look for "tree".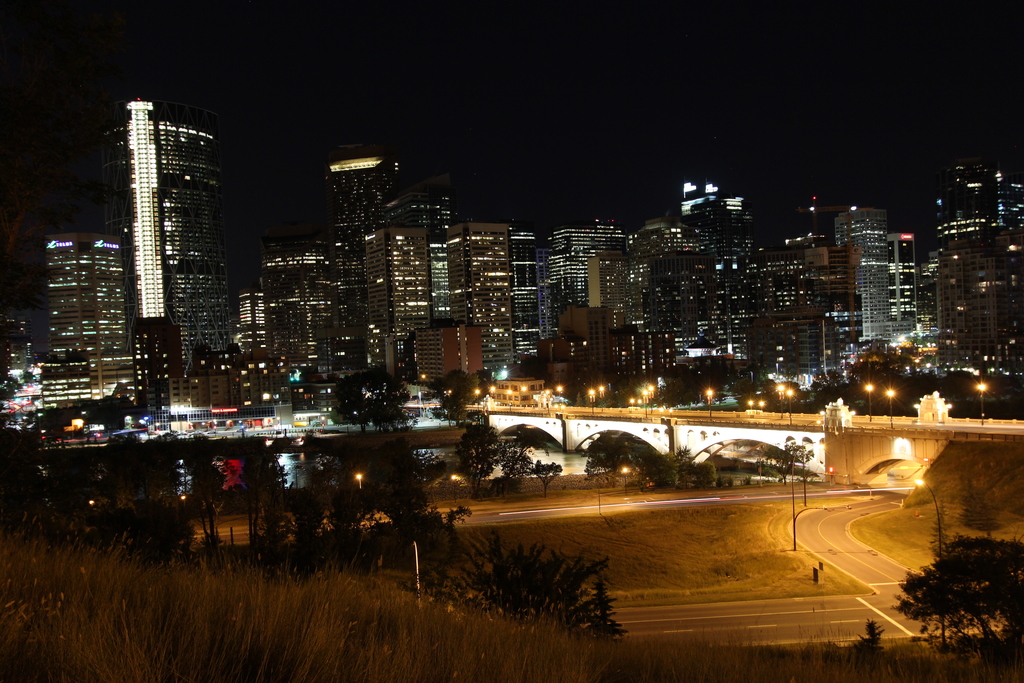
Found: left=496, top=433, right=532, bottom=491.
